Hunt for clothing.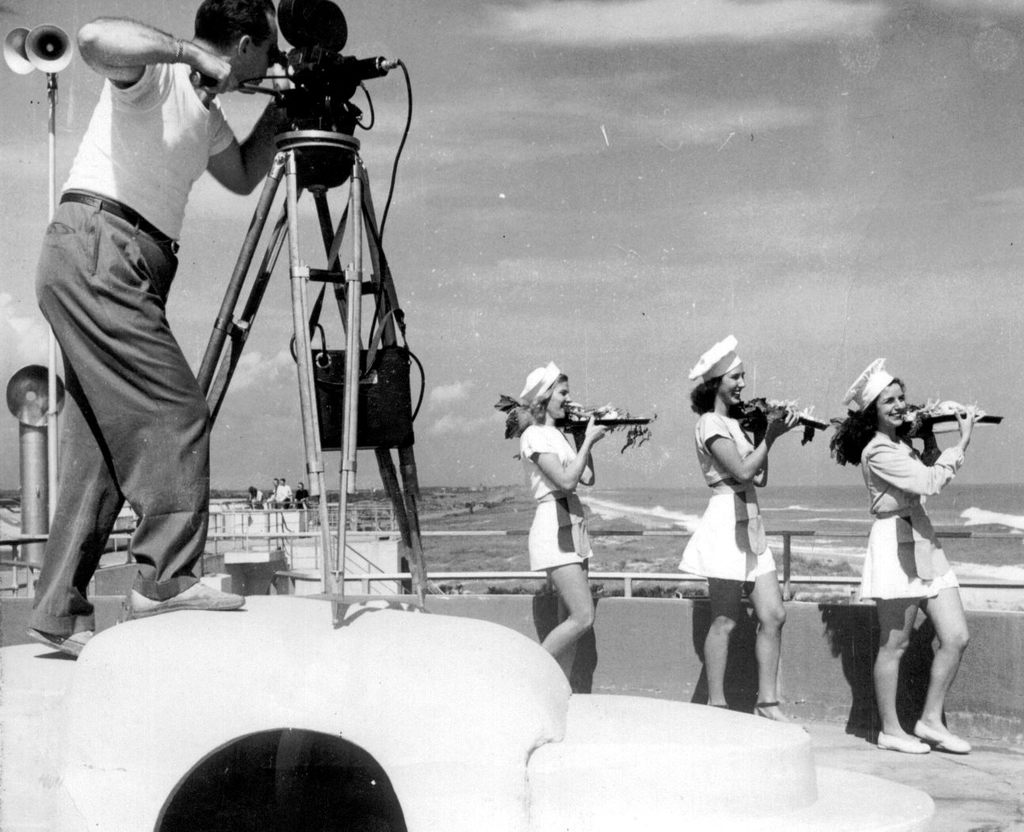
Hunted down at bbox(678, 417, 774, 582).
